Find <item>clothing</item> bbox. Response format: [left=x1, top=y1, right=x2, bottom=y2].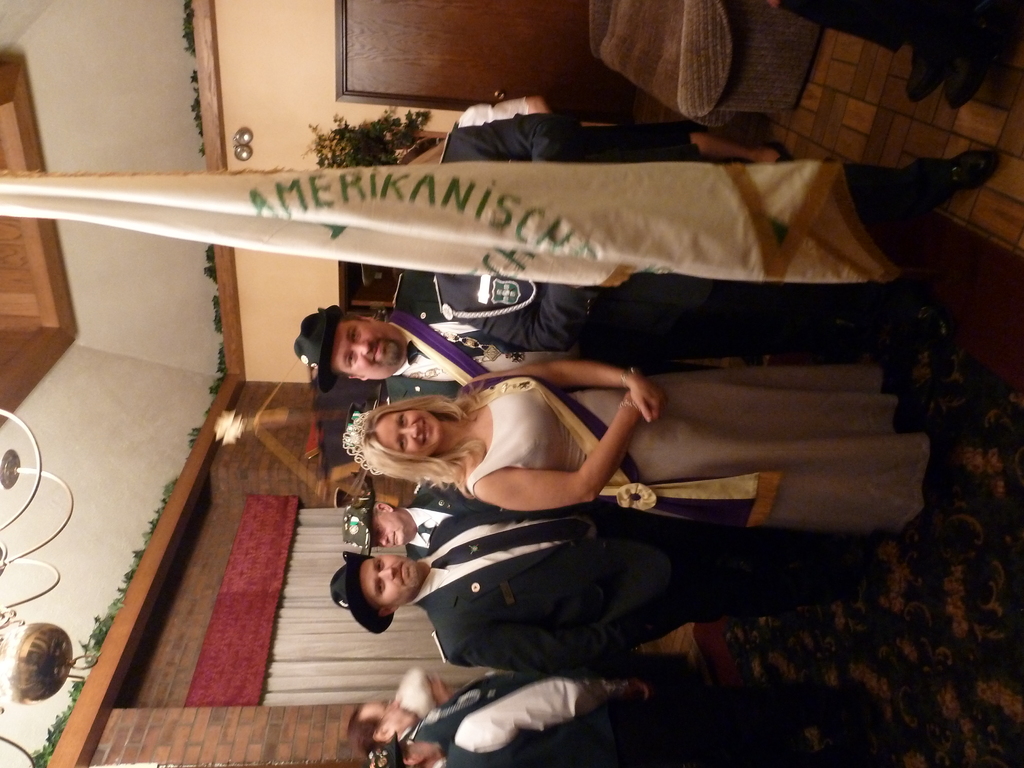
[left=420, top=673, right=692, bottom=767].
